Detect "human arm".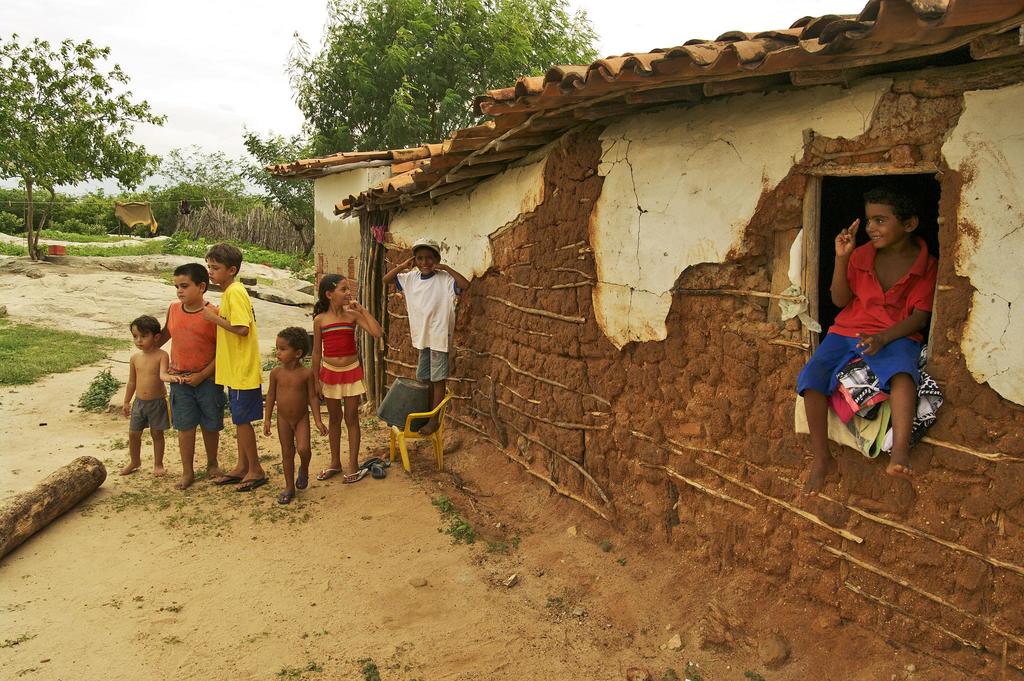
Detected at region(118, 357, 134, 420).
